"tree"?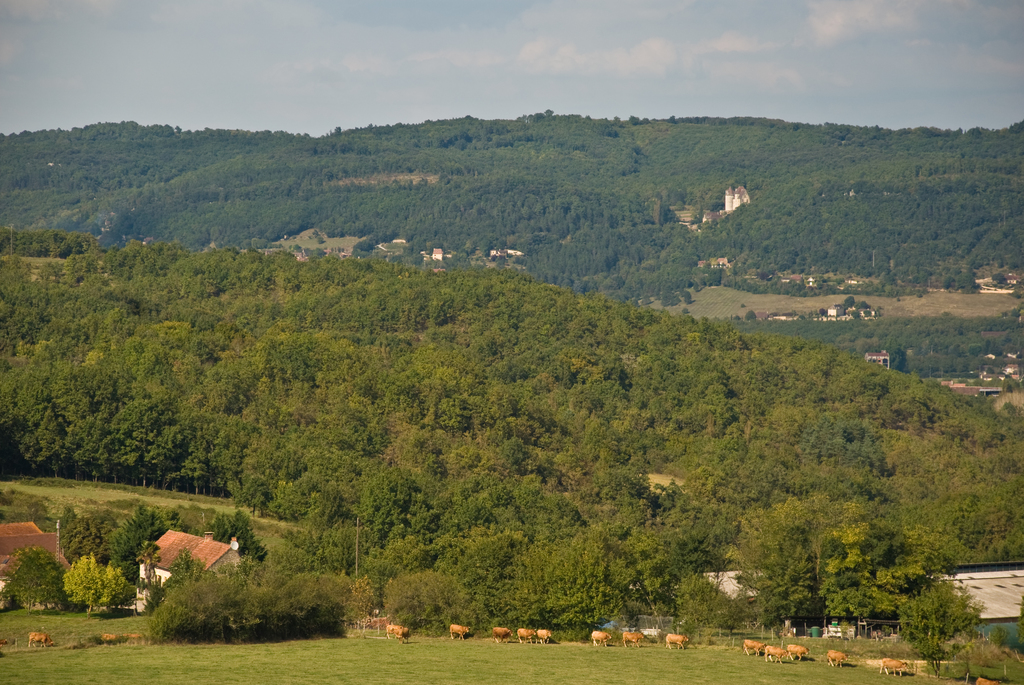
Rect(159, 548, 227, 603)
